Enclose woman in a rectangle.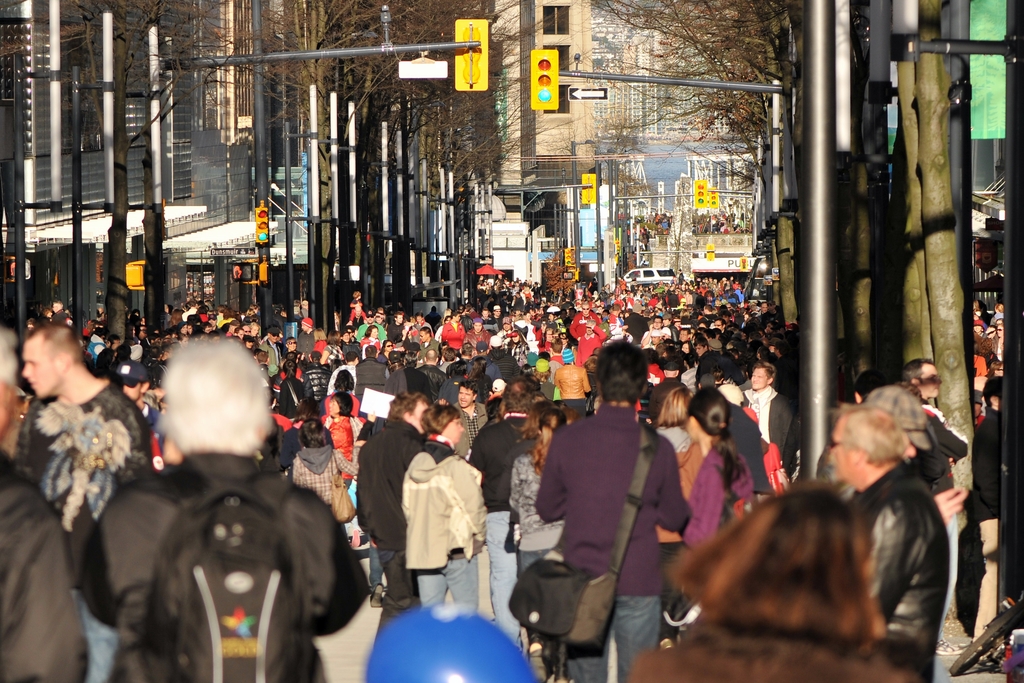
pyautogui.locateOnScreen(545, 327, 552, 342).
